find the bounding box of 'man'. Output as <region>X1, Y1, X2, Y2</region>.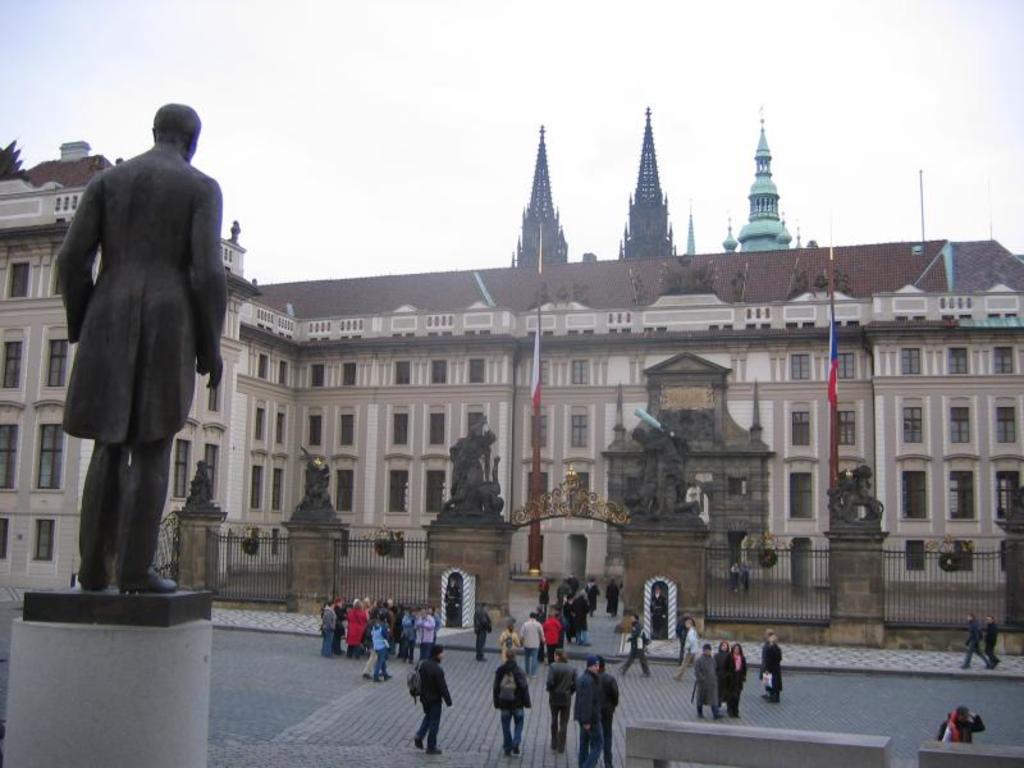
<region>413, 645, 453, 754</region>.
